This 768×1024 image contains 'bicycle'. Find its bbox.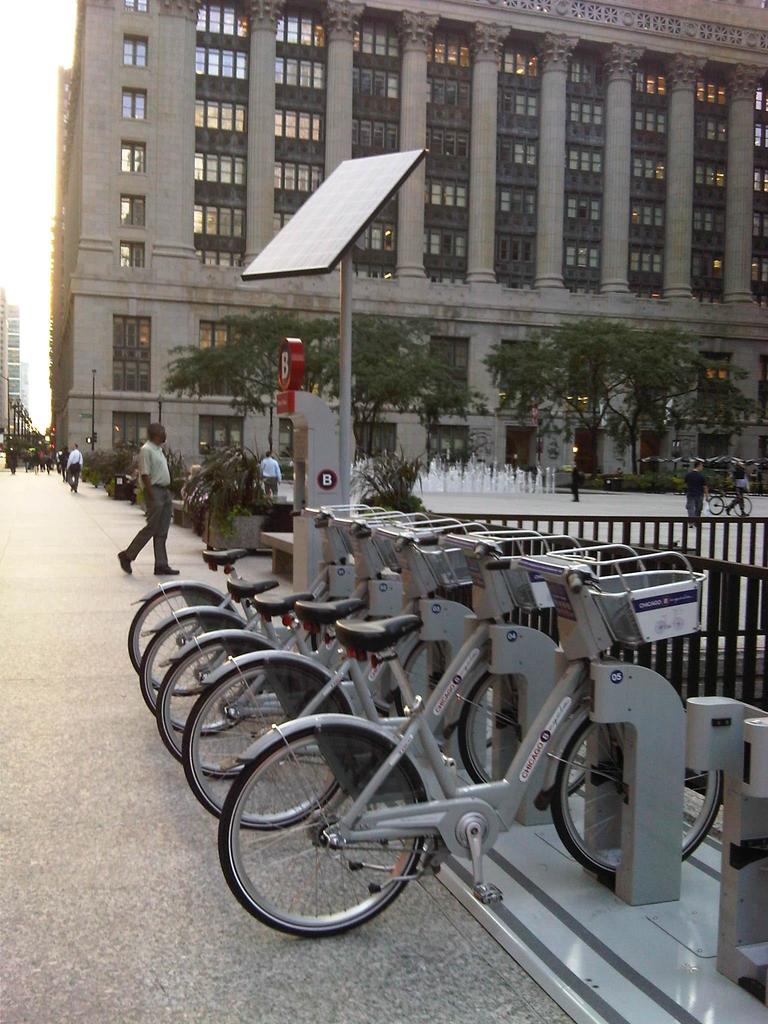
bbox=(179, 532, 641, 822).
